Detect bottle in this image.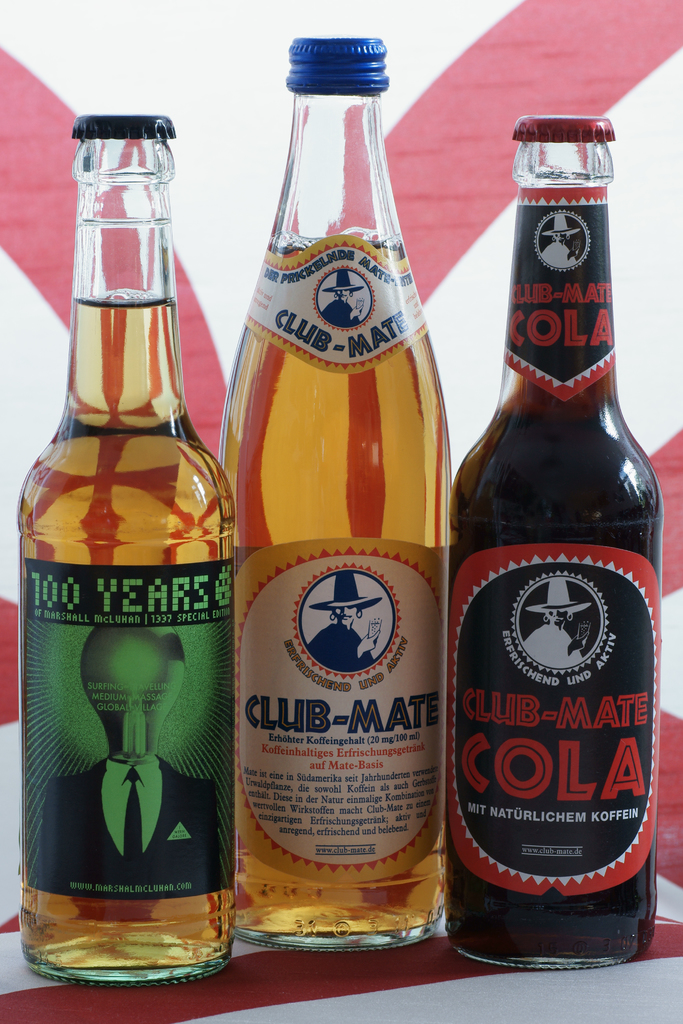
Detection: {"x1": 212, "y1": 33, "x2": 450, "y2": 958}.
